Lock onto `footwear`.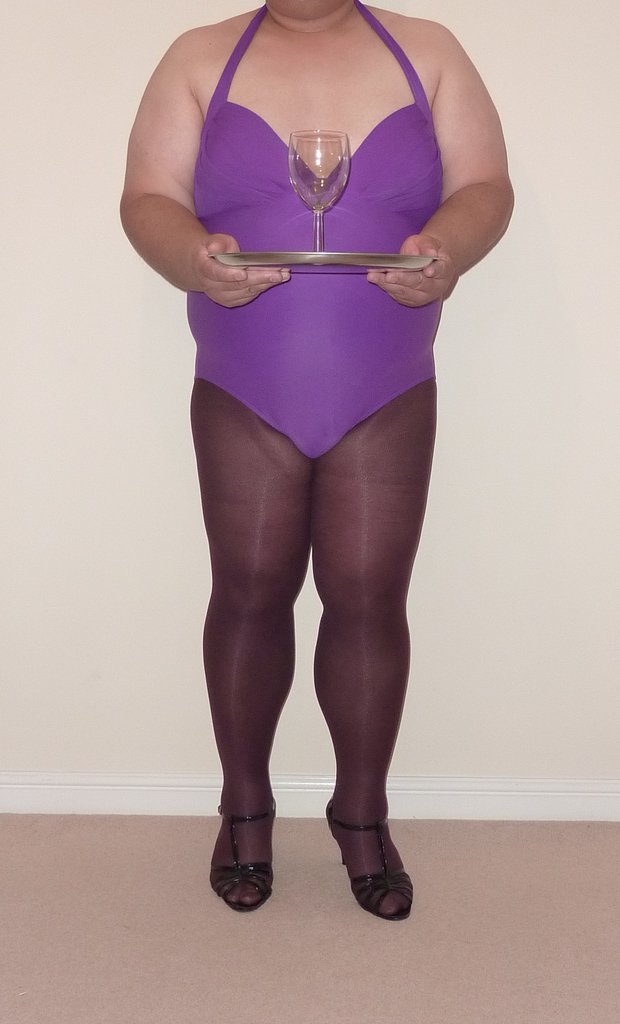
Locked: [218, 796, 277, 934].
